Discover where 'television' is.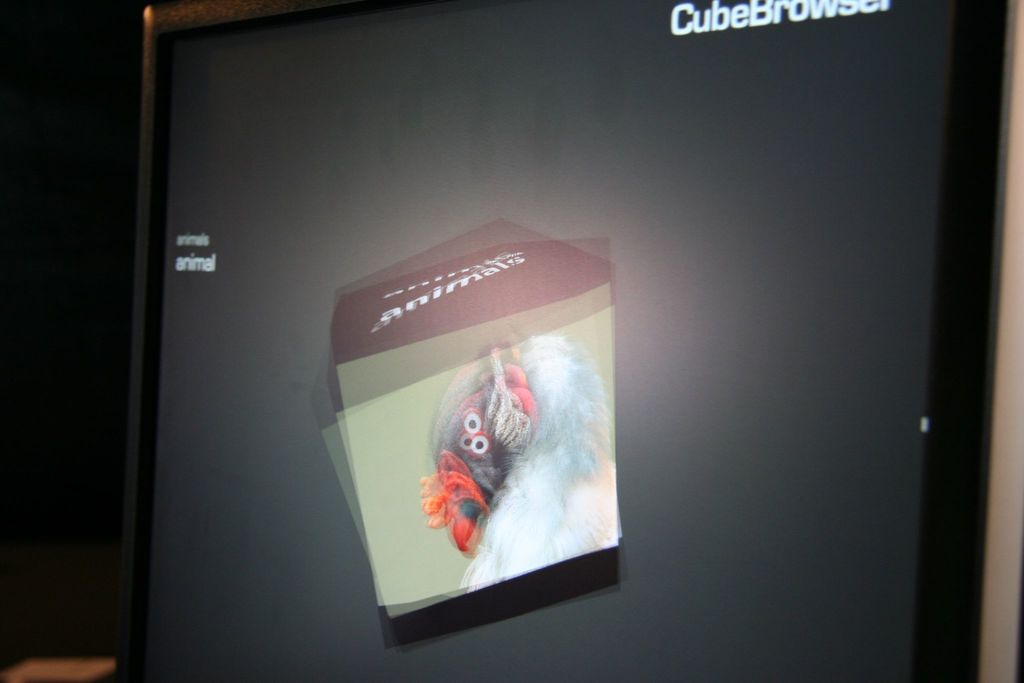
Discovered at left=124, top=0, right=1011, bottom=682.
